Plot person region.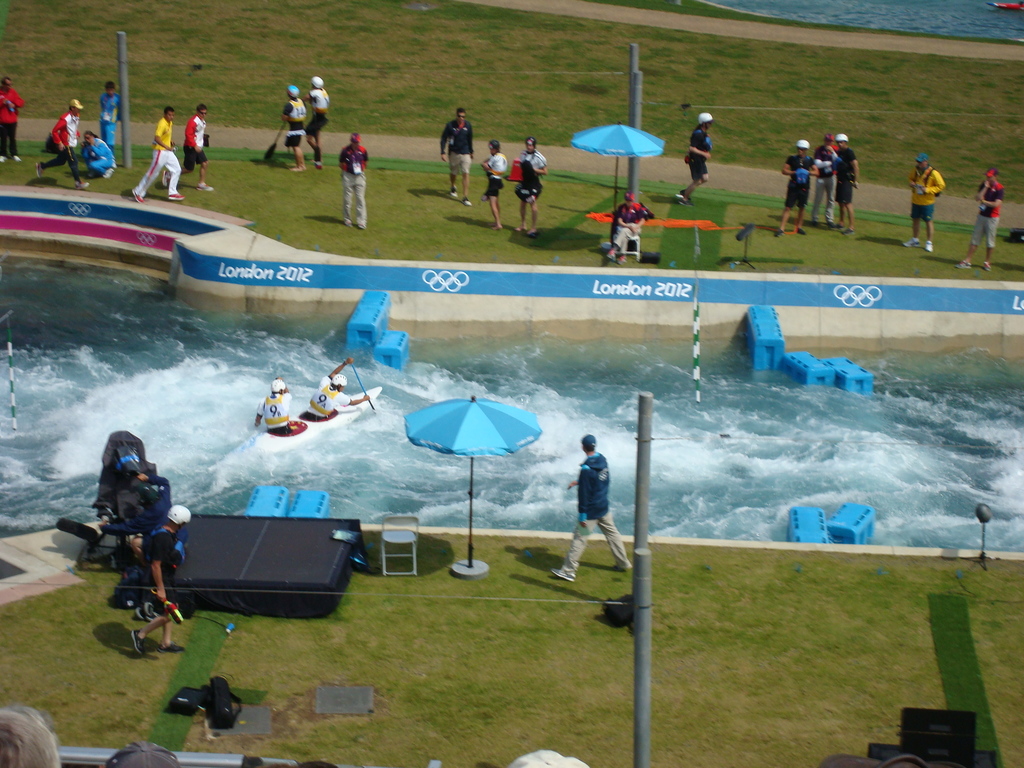
Plotted at rect(900, 152, 944, 255).
